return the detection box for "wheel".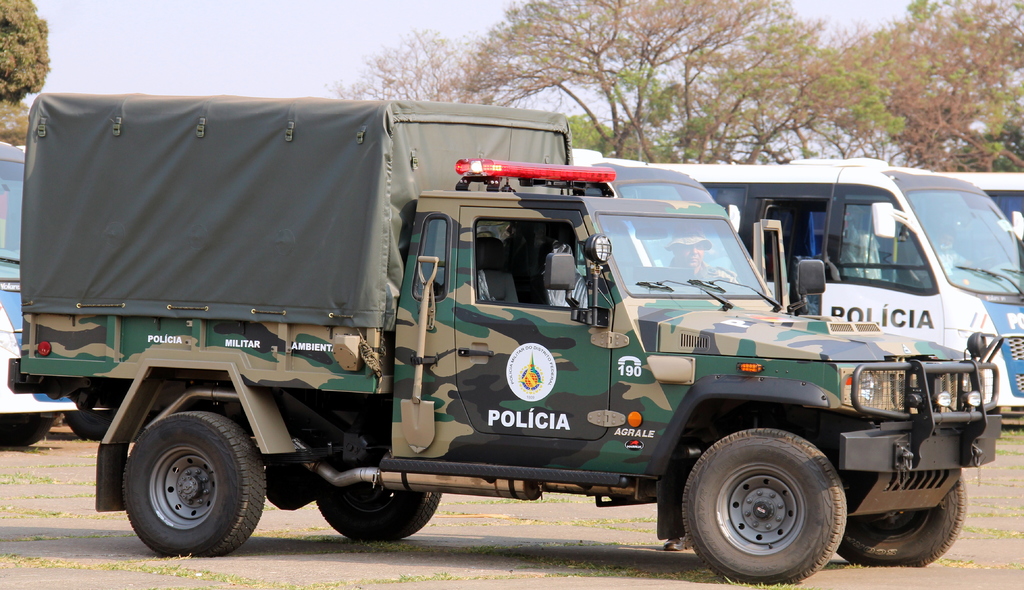
bbox=[318, 487, 438, 541].
